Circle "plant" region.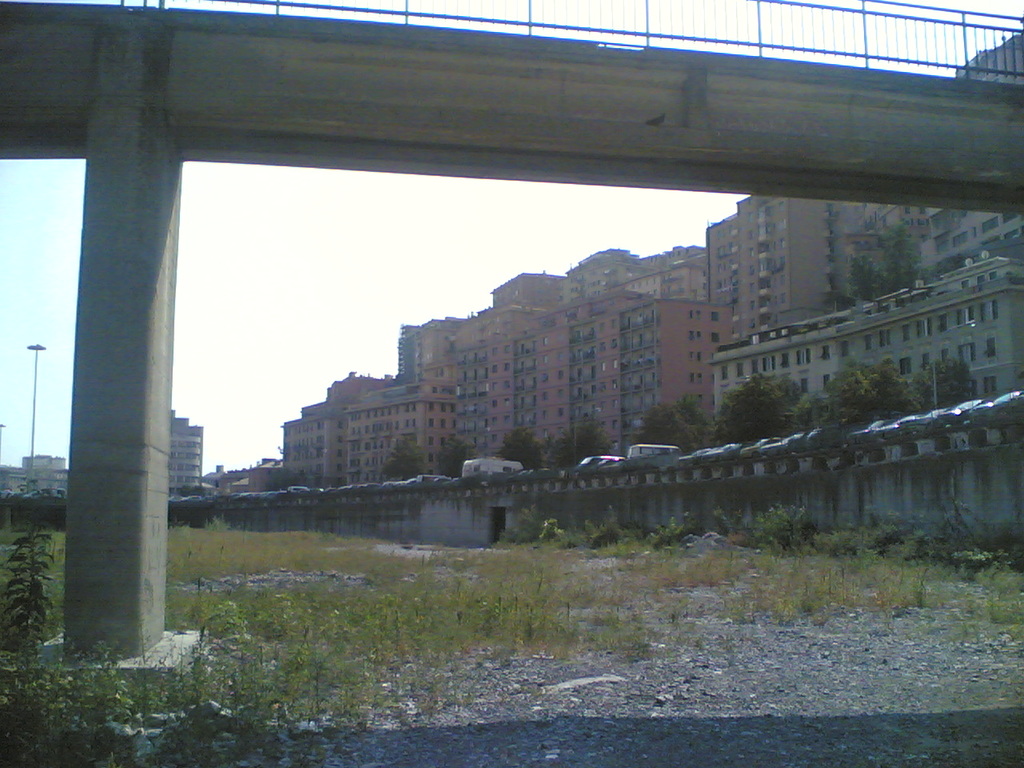
Region: rect(918, 504, 978, 566).
